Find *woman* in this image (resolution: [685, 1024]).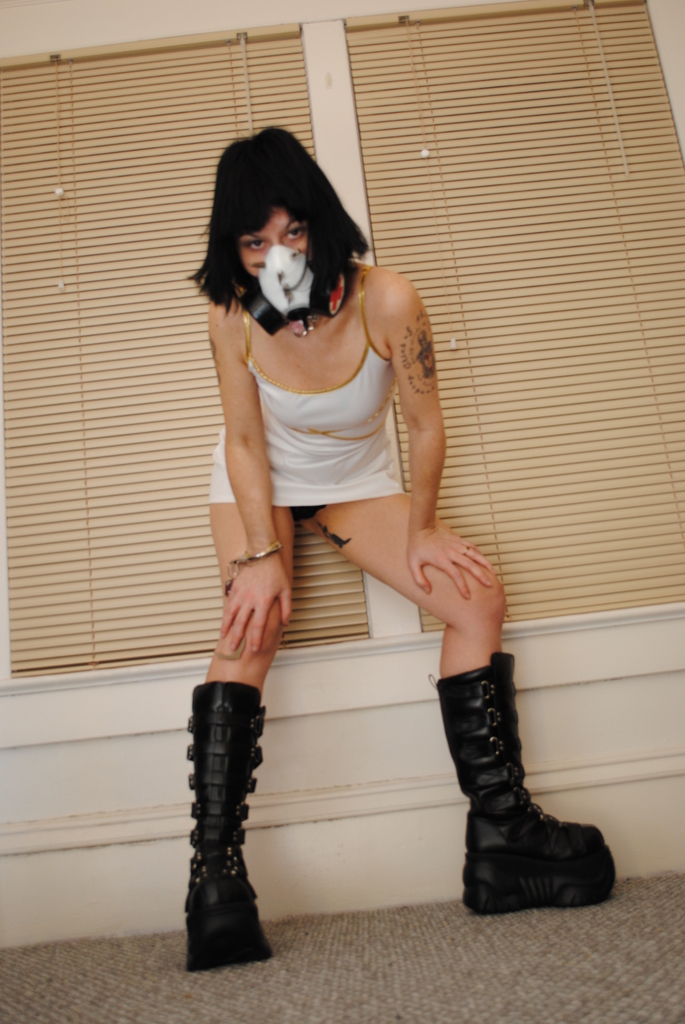
[x1=182, y1=125, x2=617, y2=975].
